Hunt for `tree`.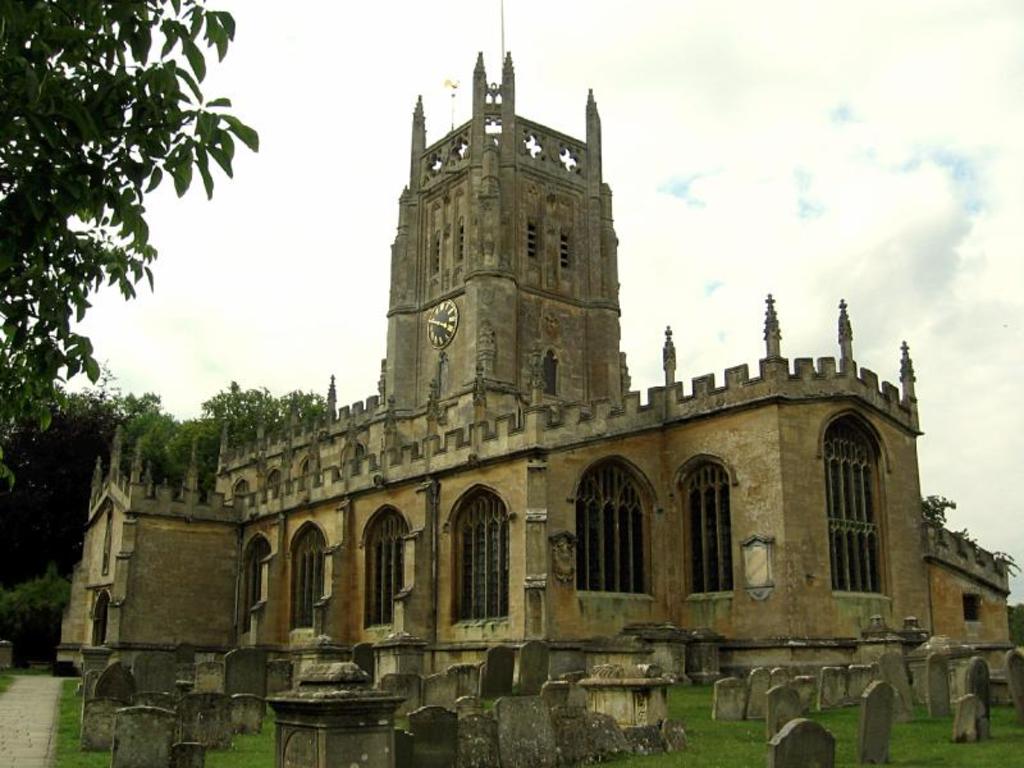
Hunted down at (x1=6, y1=20, x2=276, y2=466).
